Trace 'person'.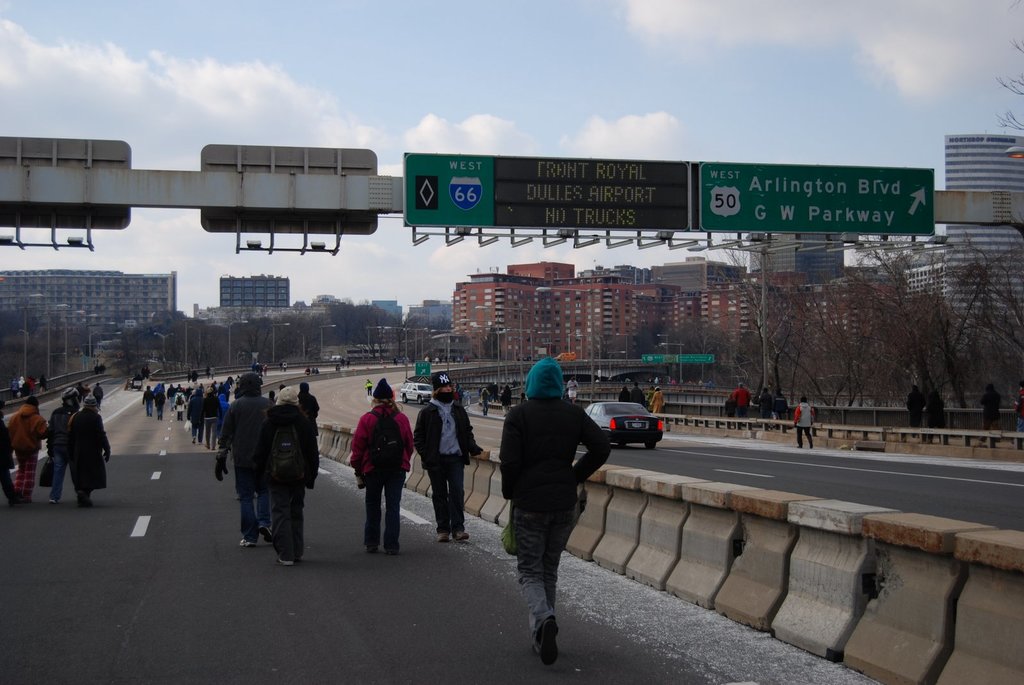
Traced to box(500, 351, 614, 670).
